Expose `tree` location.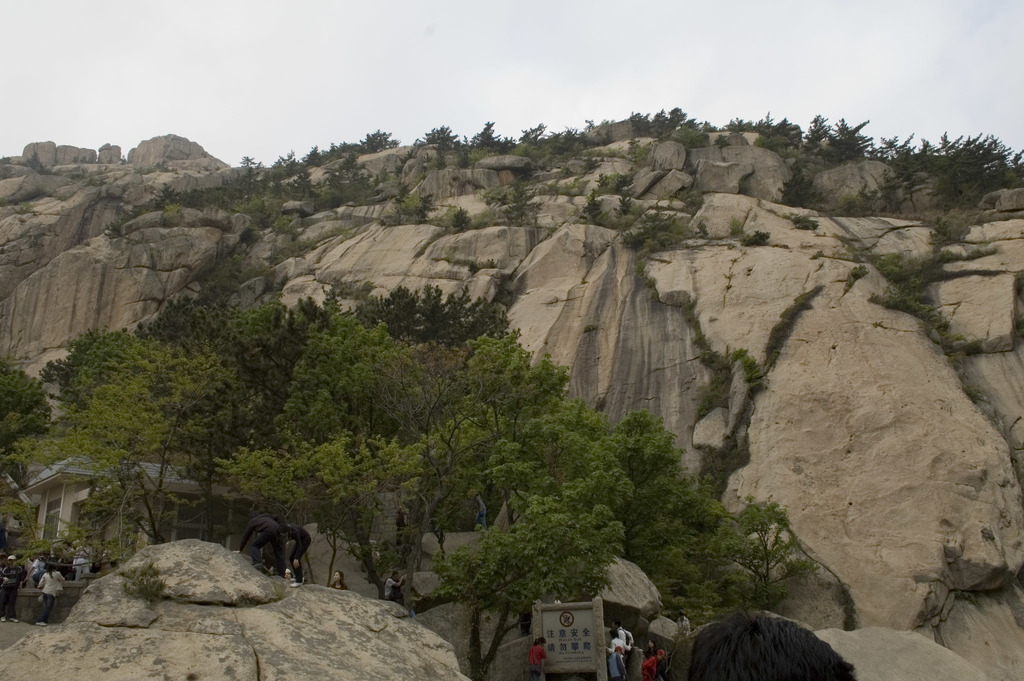
Exposed at box(828, 115, 875, 162).
